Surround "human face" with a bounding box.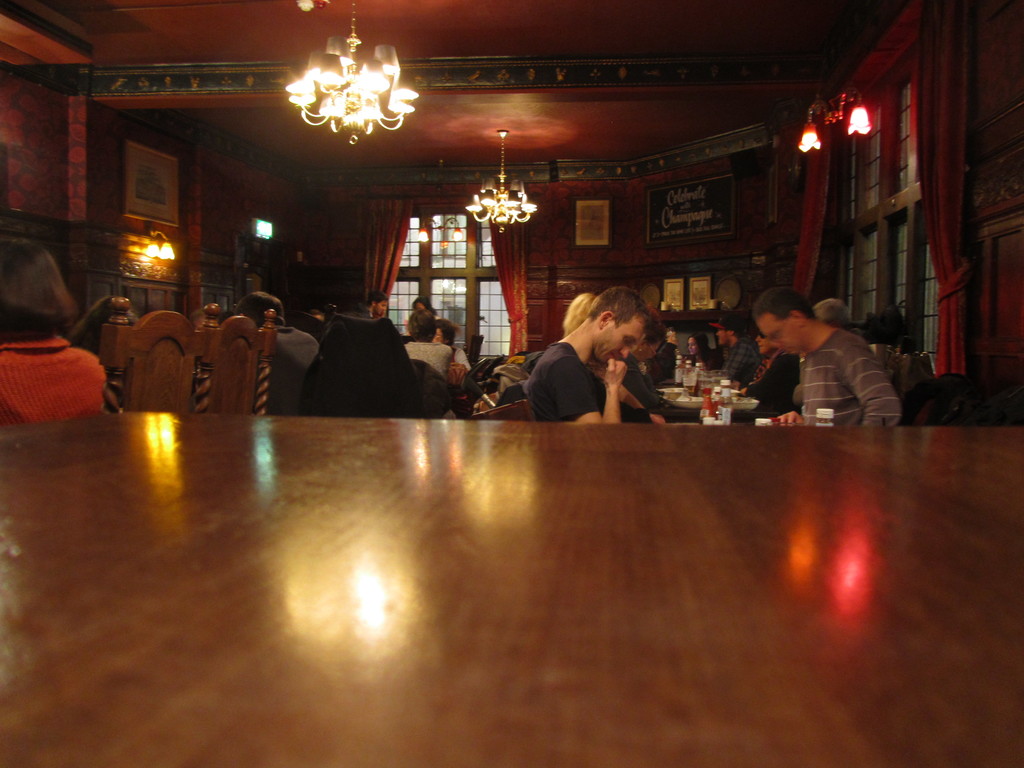
(x1=712, y1=330, x2=730, y2=347).
